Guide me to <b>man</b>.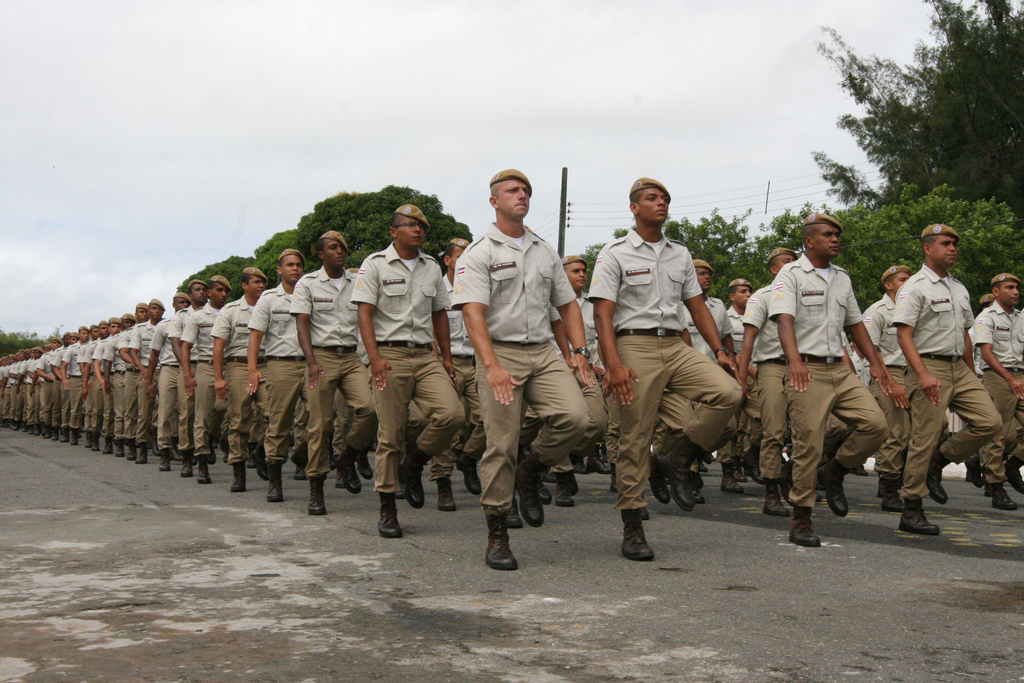
Guidance: pyautogui.locateOnScreen(441, 239, 487, 509).
